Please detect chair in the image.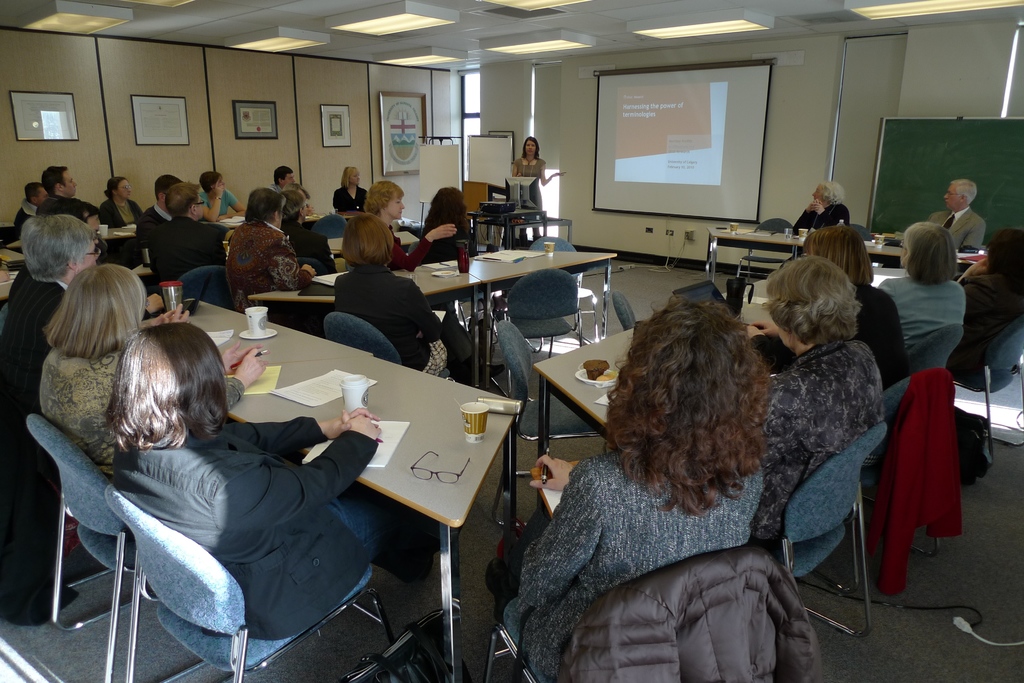
crop(781, 422, 884, 681).
